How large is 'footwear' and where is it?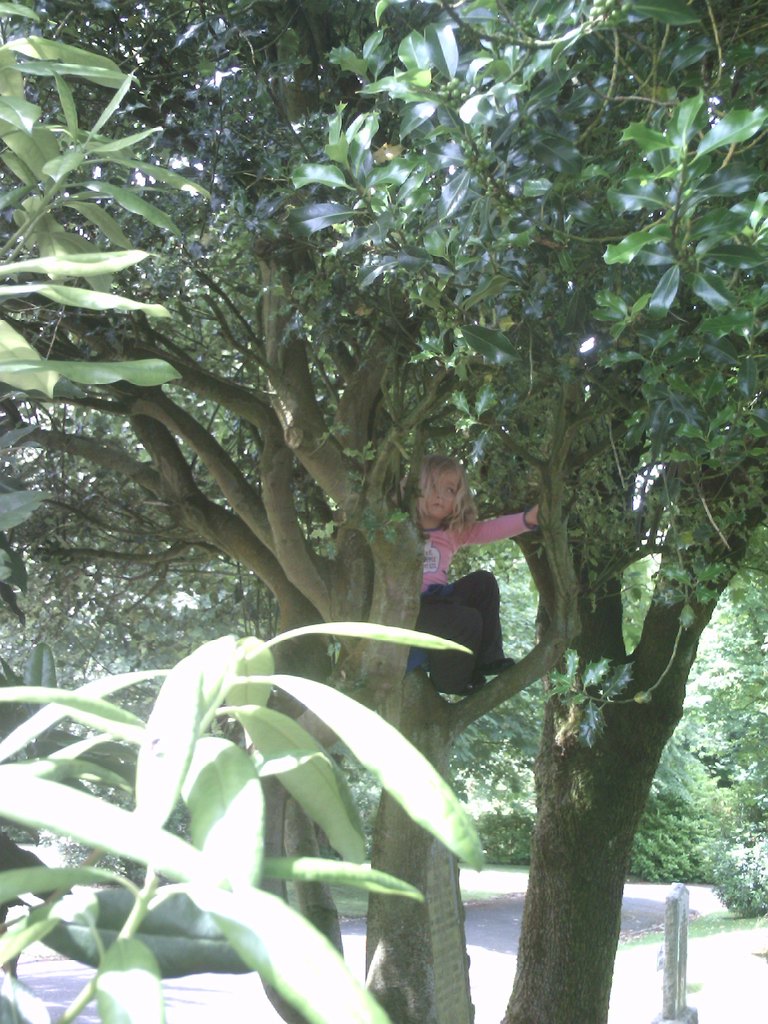
Bounding box: l=421, t=668, r=481, b=692.
